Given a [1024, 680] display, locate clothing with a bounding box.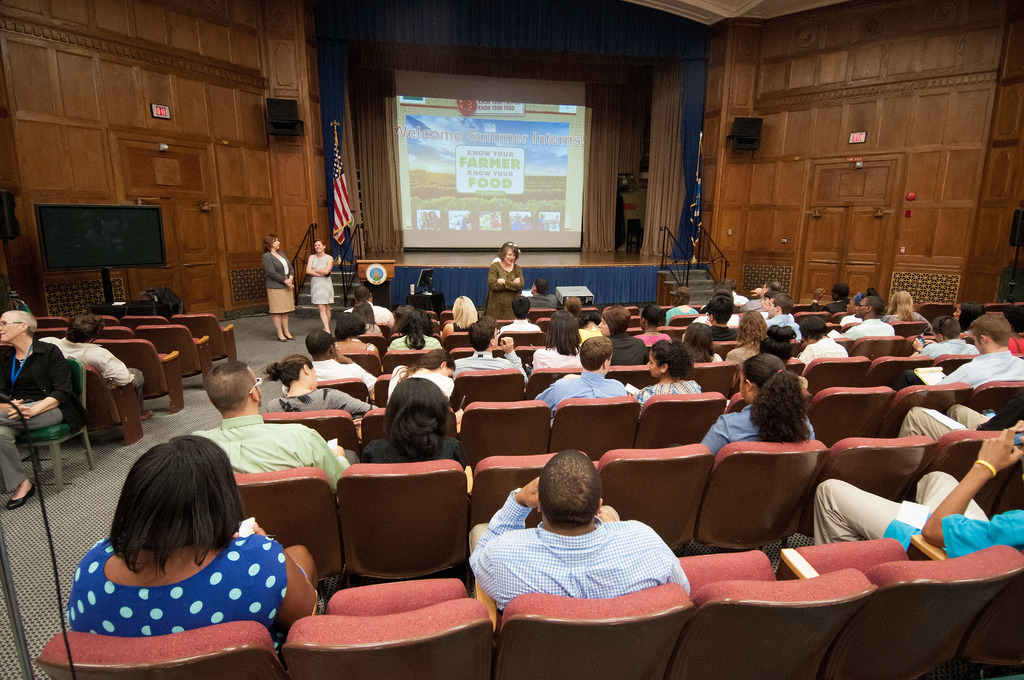
Located: <bbox>757, 308, 804, 343</bbox>.
